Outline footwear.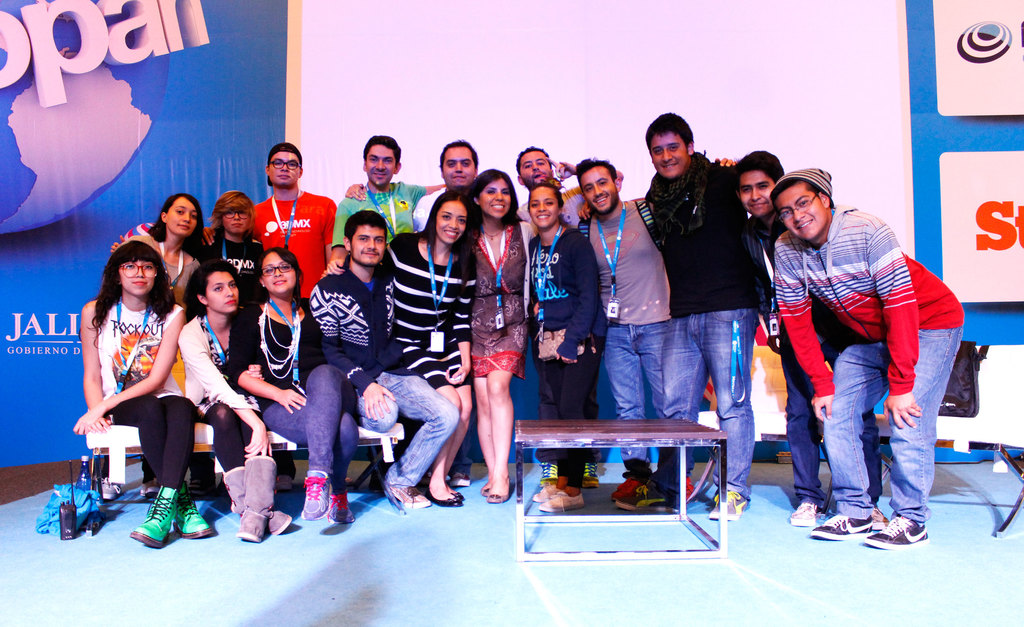
Outline: region(221, 468, 293, 534).
